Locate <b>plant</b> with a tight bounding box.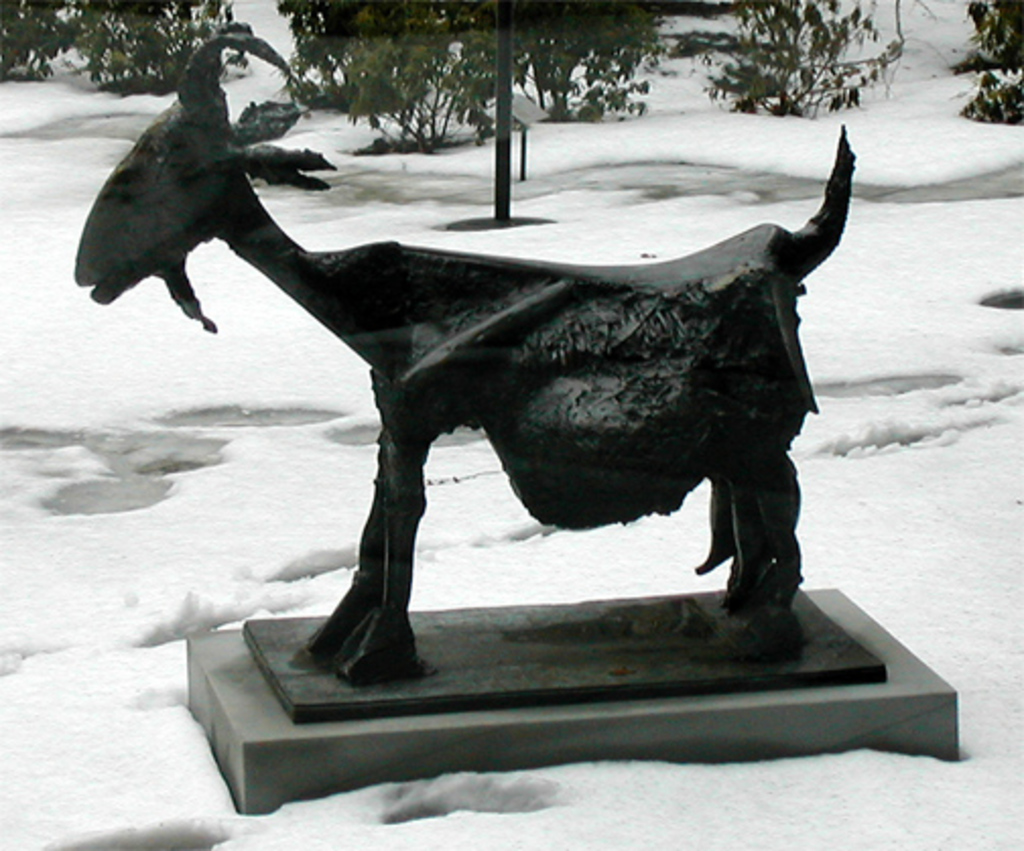
rect(713, 0, 908, 134).
